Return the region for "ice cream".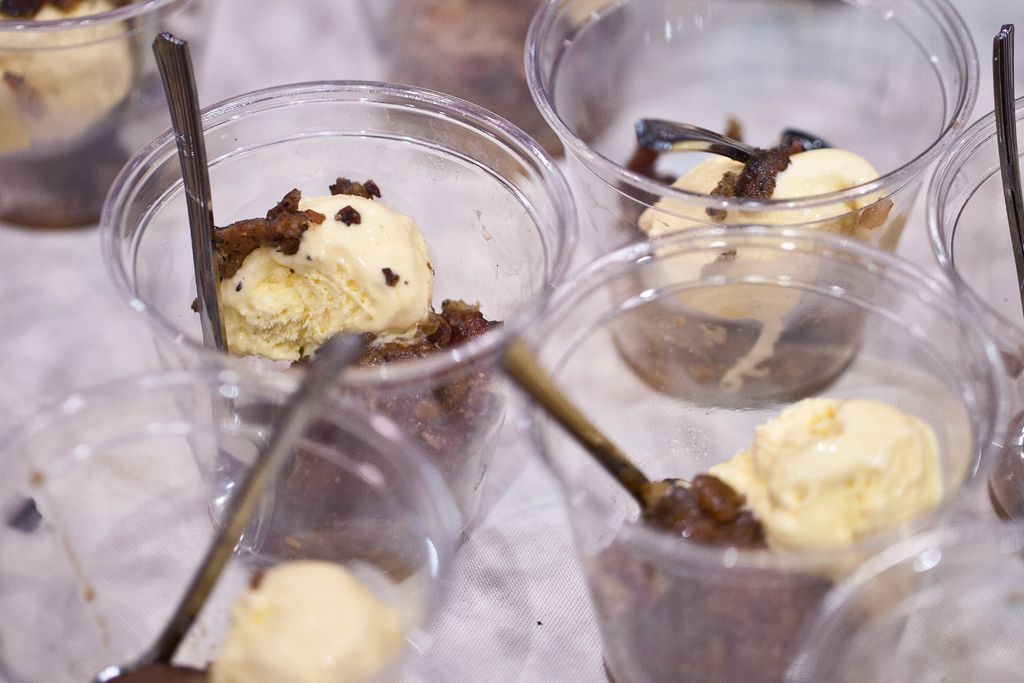
[left=173, top=166, right=461, bottom=389].
